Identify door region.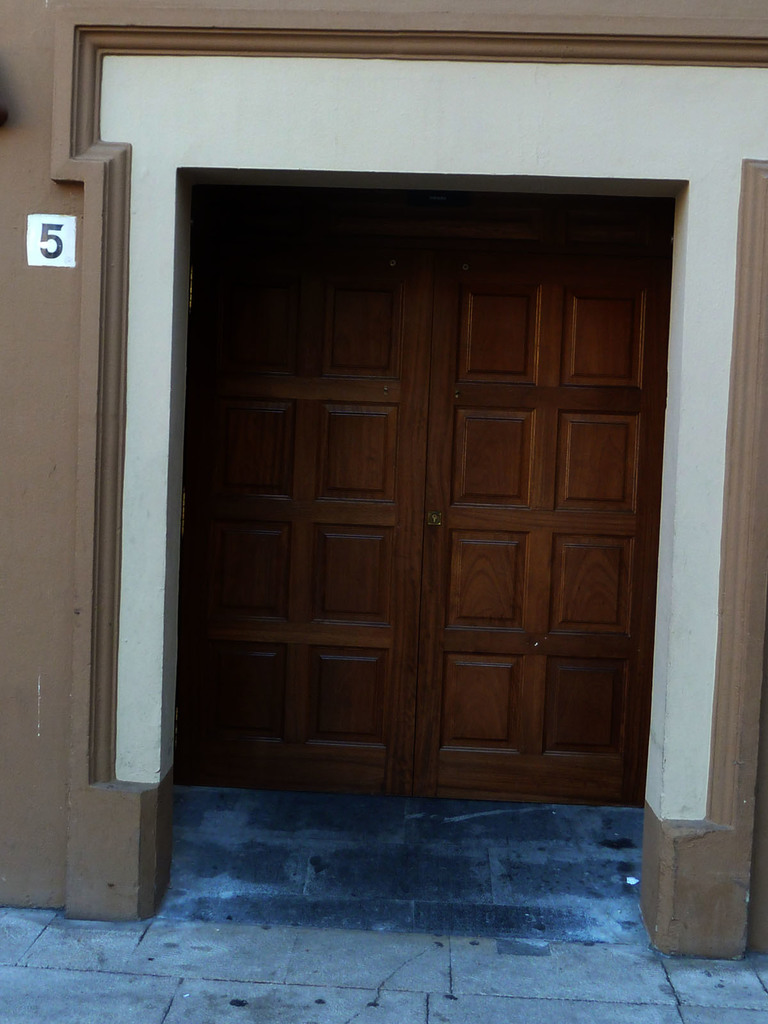
Region: x1=182 y1=184 x2=673 y2=805.
